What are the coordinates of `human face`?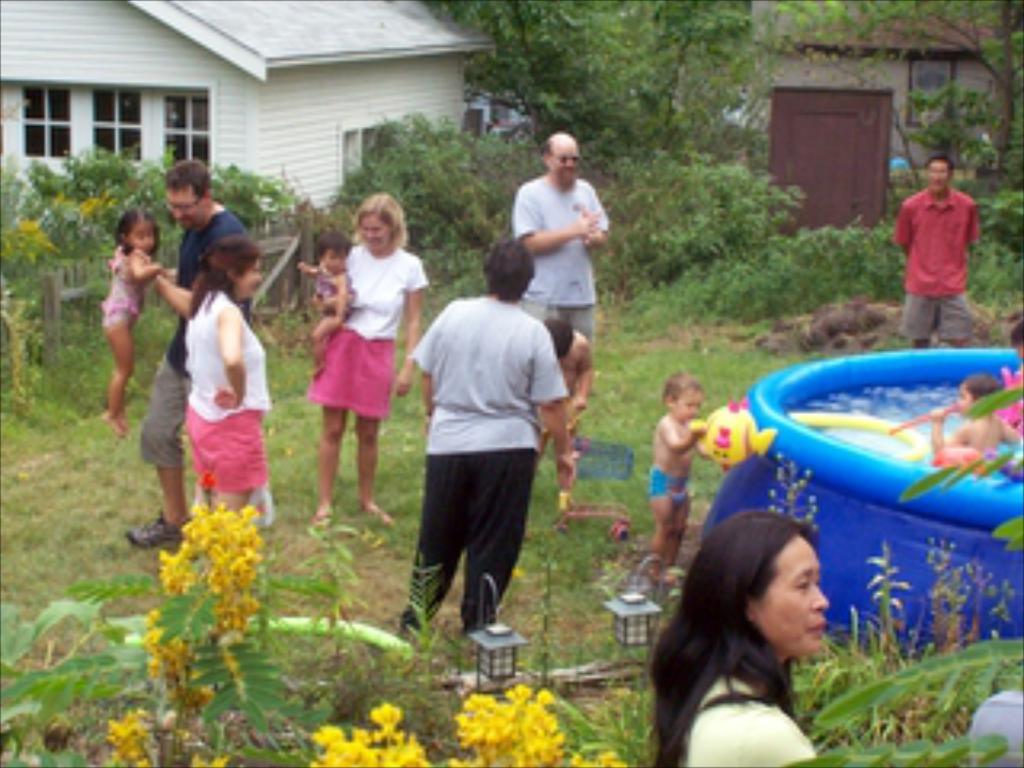
region(675, 387, 698, 422).
